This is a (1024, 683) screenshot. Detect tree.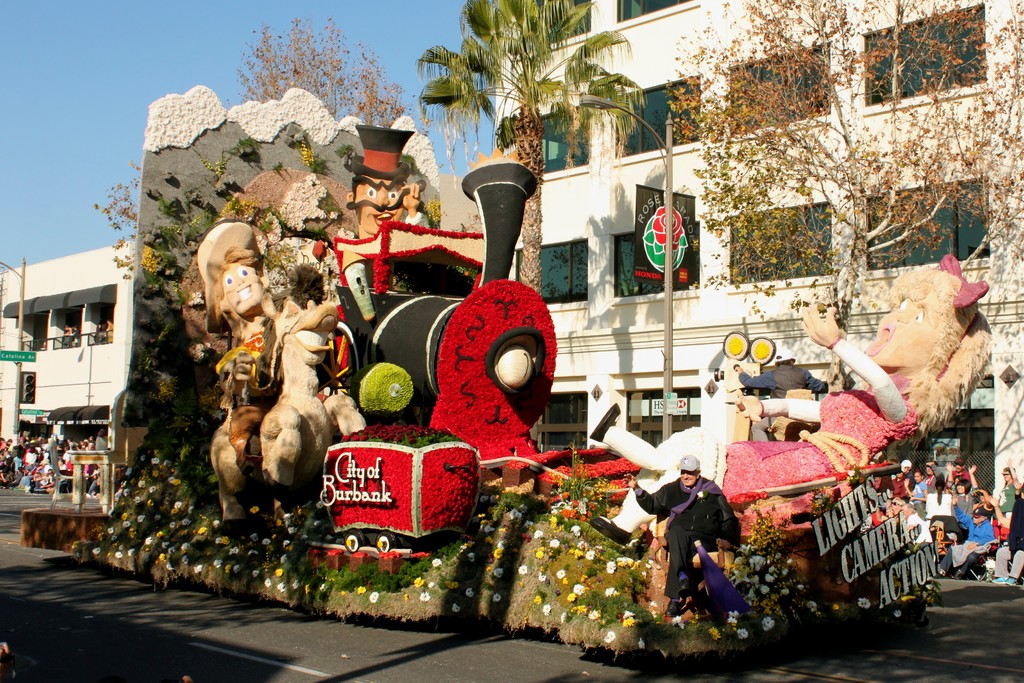
locate(672, 0, 1023, 391).
